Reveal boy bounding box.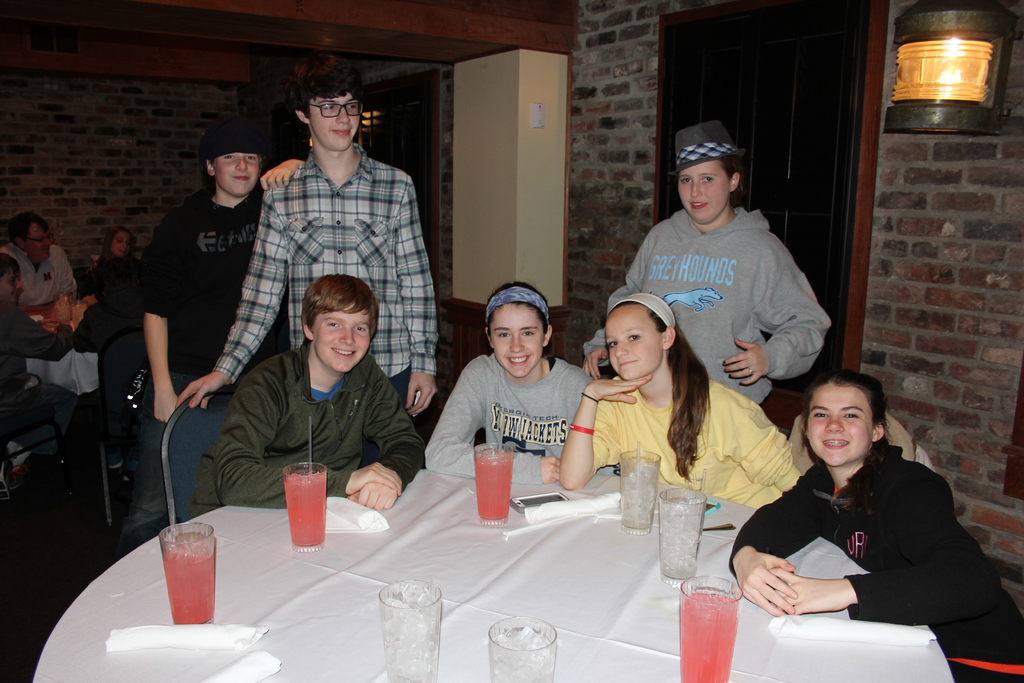
Revealed: box=[174, 47, 438, 469].
